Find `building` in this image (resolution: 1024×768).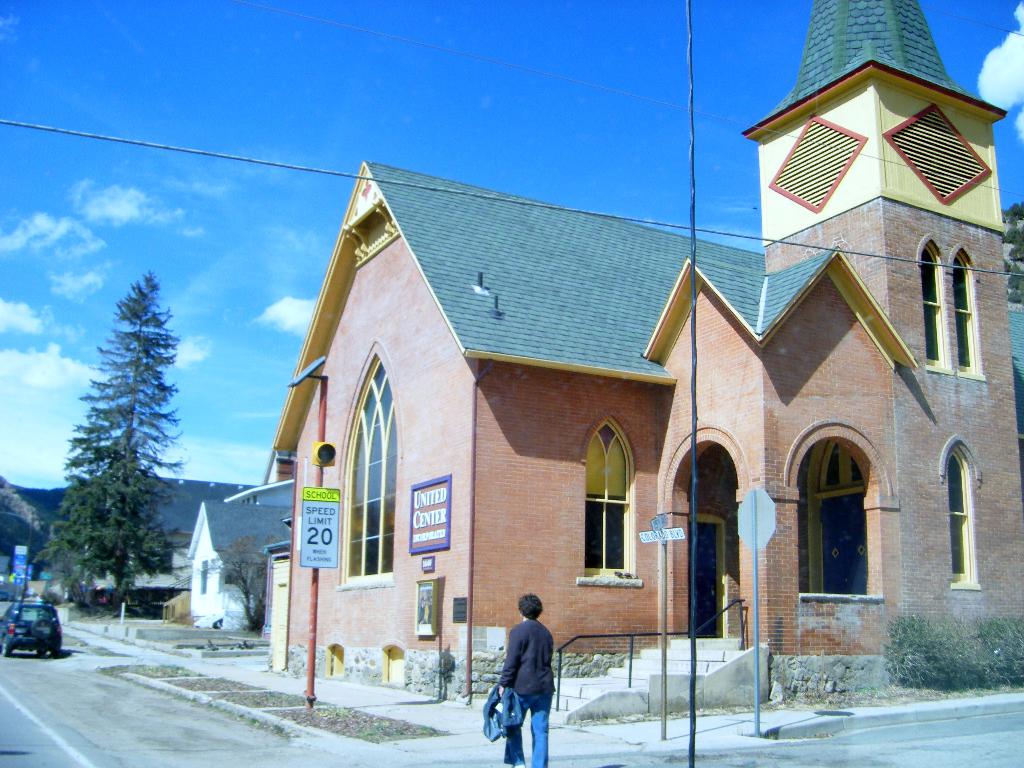
{"left": 182, "top": 479, "right": 296, "bottom": 640}.
